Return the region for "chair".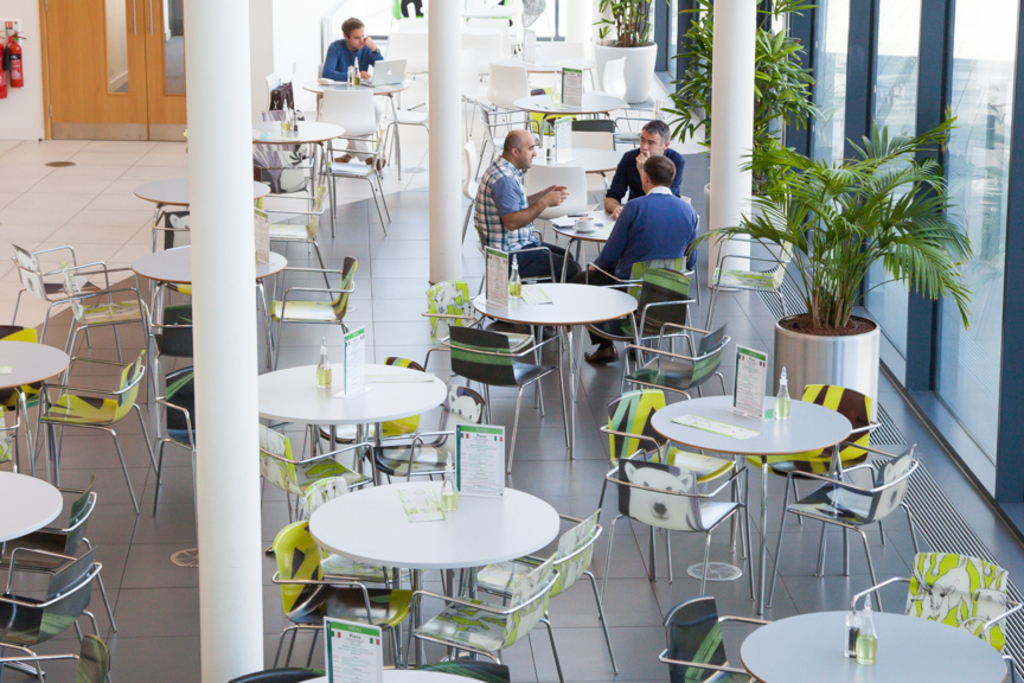
{"left": 418, "top": 658, "right": 510, "bottom": 682}.
